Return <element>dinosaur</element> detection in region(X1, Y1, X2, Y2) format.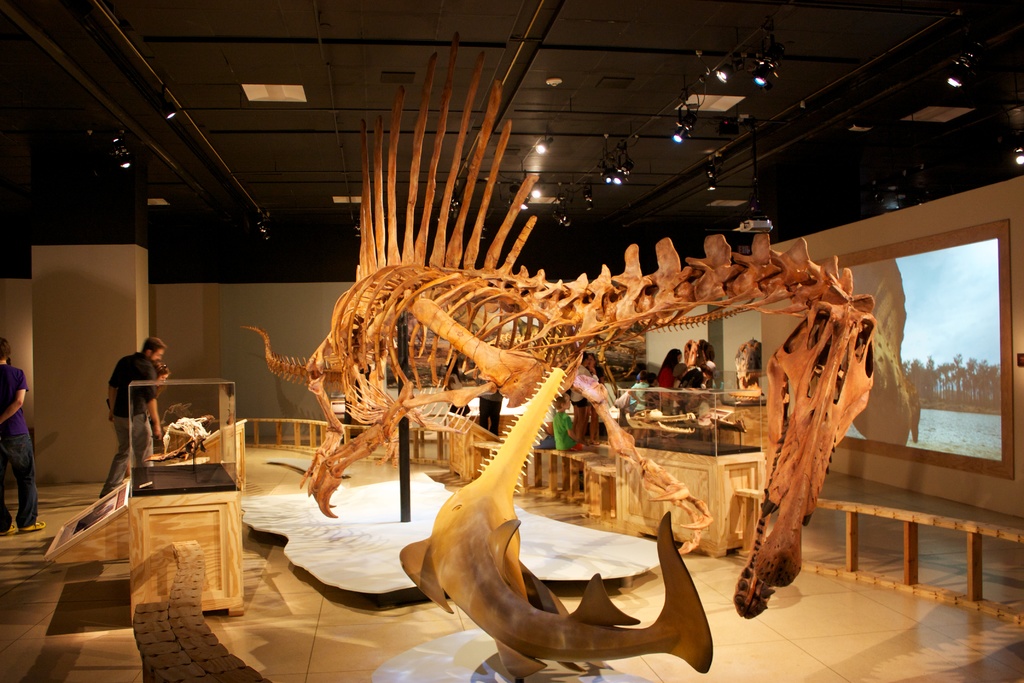
region(236, 35, 877, 620).
